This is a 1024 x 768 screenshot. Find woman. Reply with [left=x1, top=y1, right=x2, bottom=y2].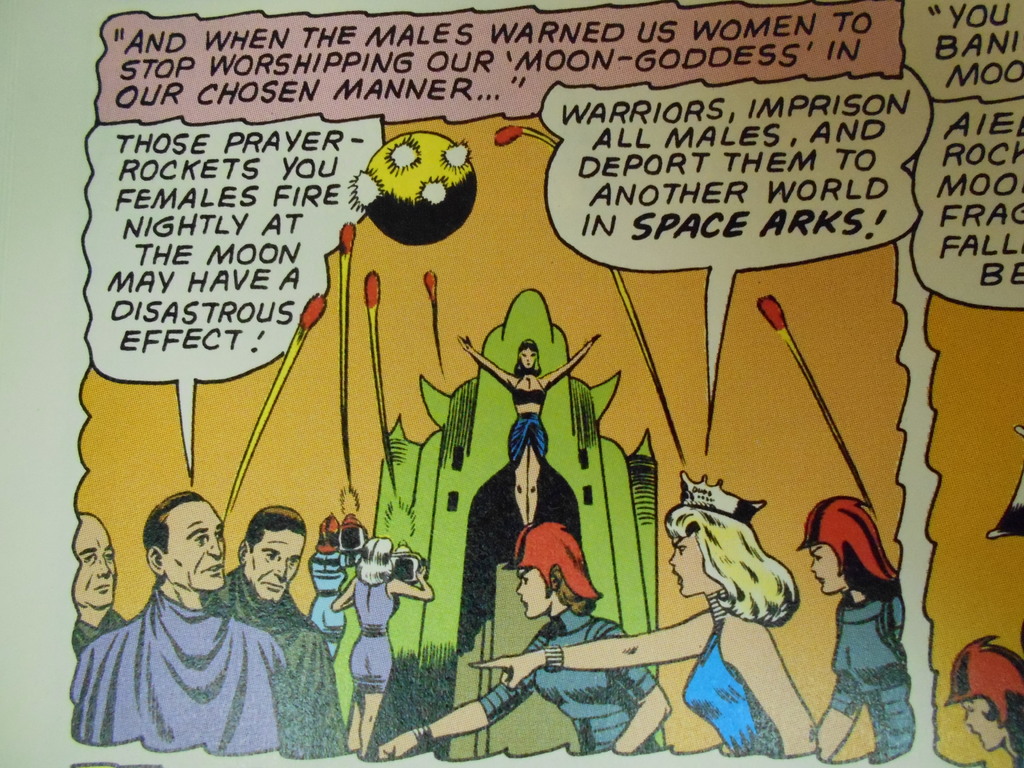
[left=334, top=535, right=433, bottom=757].
